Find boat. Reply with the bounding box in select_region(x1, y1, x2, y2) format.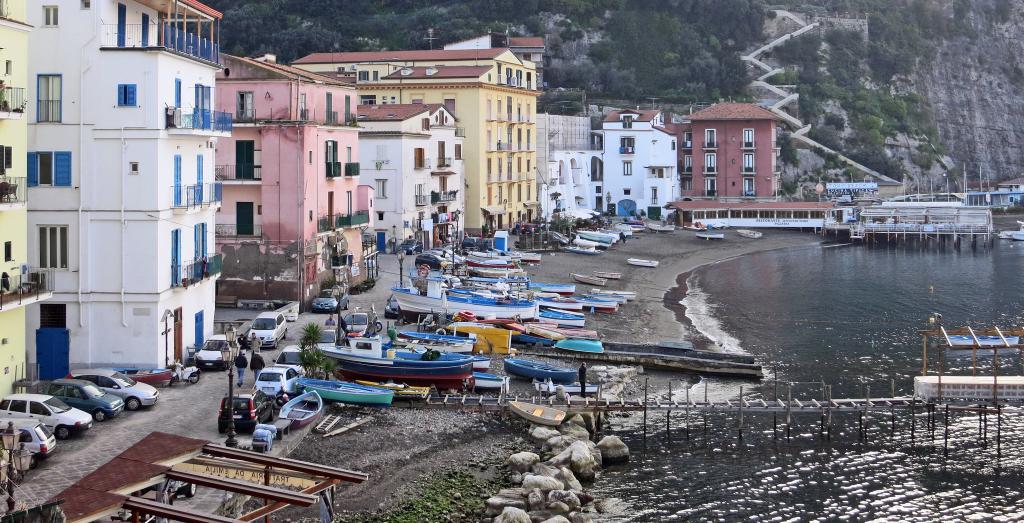
select_region(626, 257, 657, 265).
